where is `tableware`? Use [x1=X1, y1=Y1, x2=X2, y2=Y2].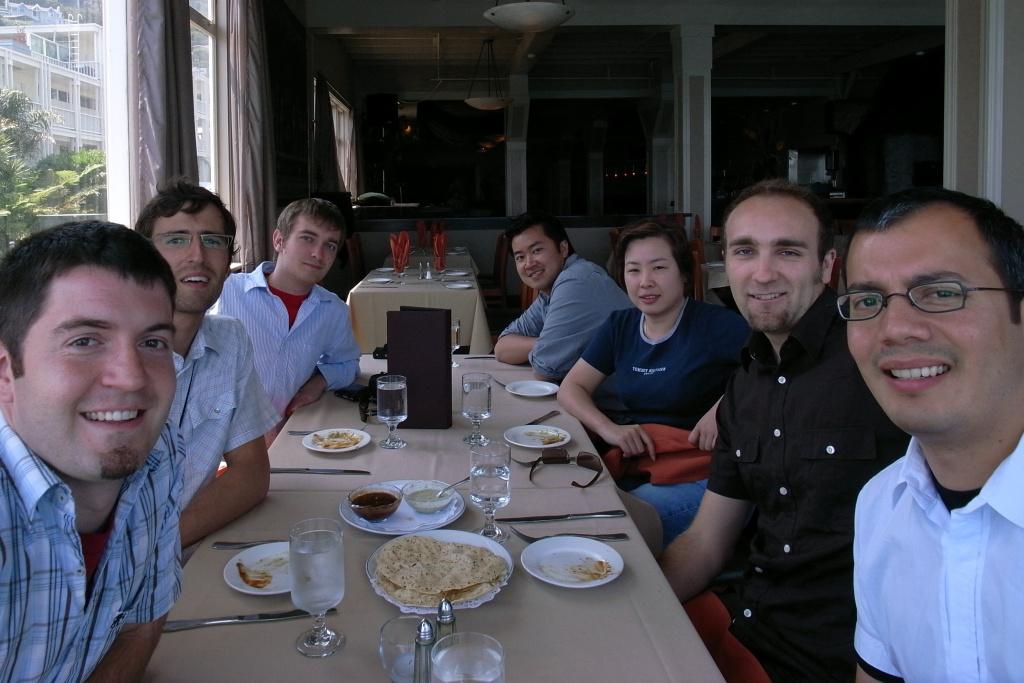
[x1=503, y1=378, x2=560, y2=400].
